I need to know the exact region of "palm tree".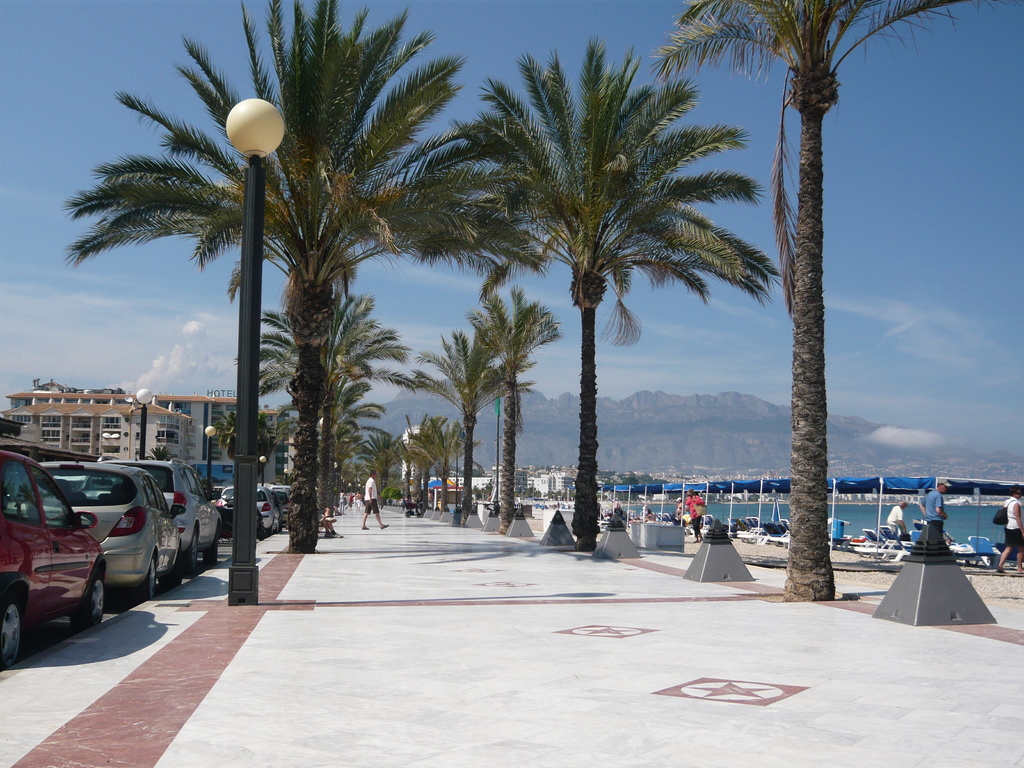
Region: x1=376 y1=121 x2=540 y2=531.
